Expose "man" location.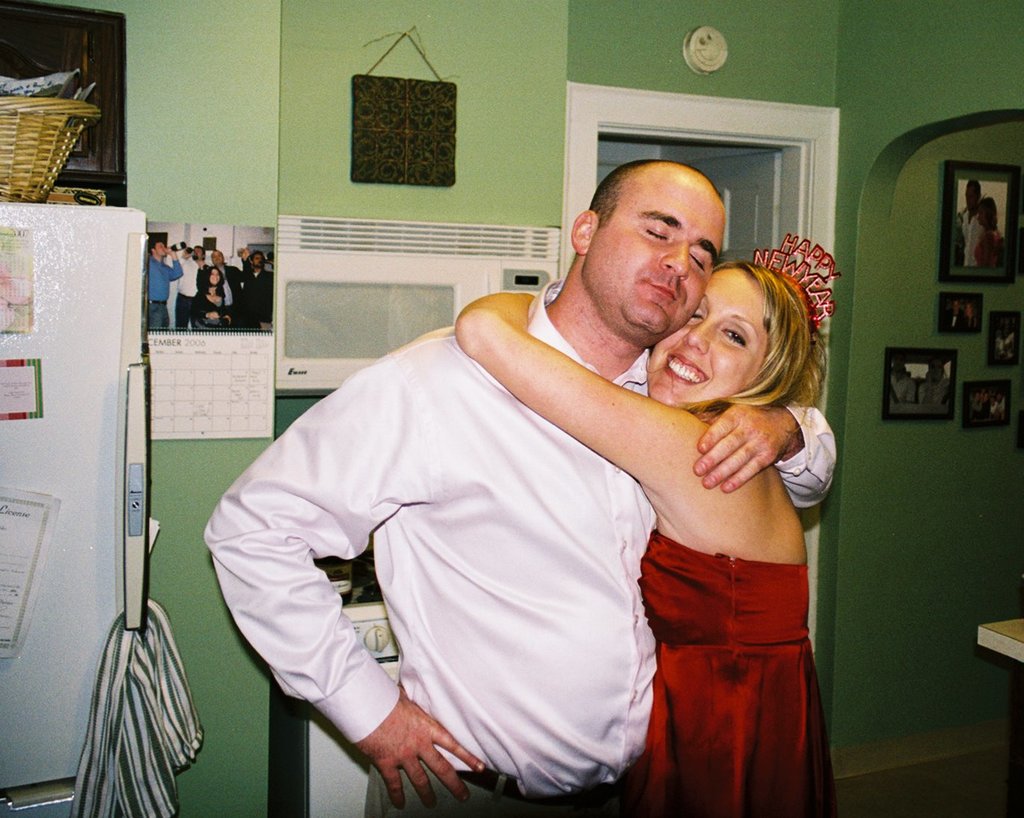
Exposed at {"x1": 946, "y1": 300, "x2": 964, "y2": 328}.
